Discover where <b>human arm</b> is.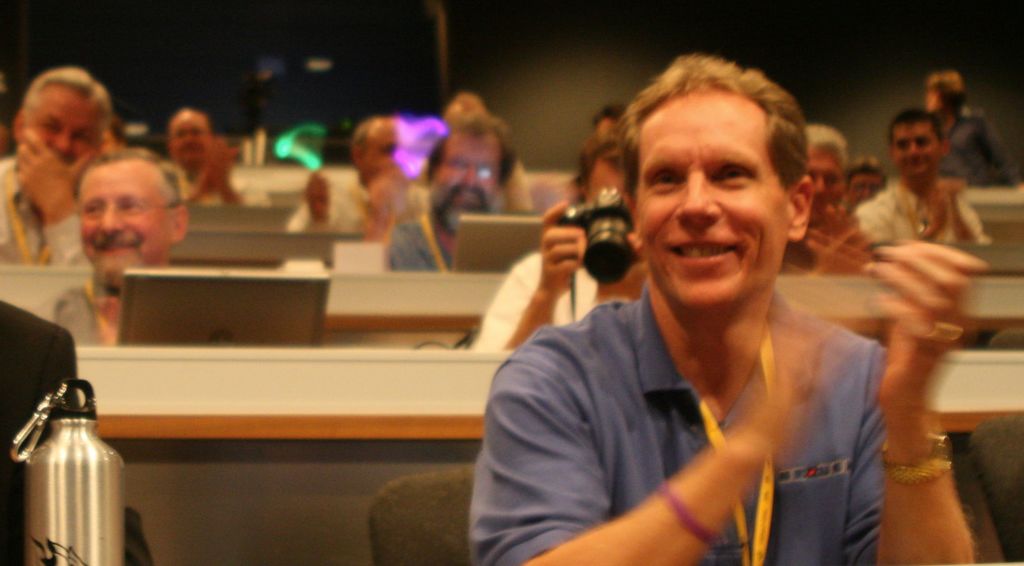
Discovered at <box>593,369,822,549</box>.
